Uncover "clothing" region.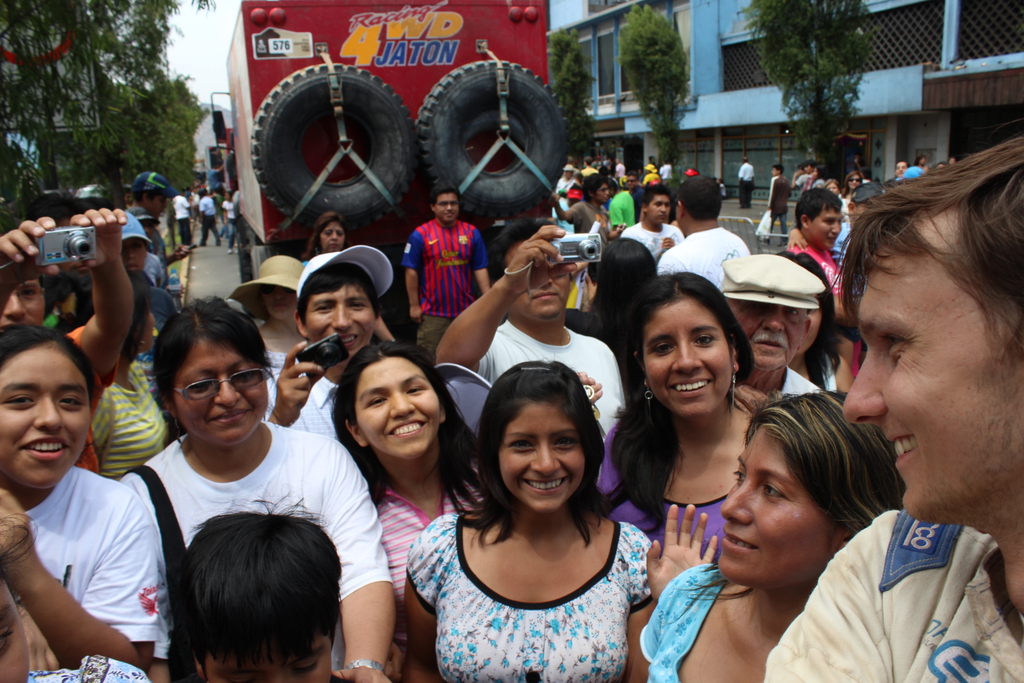
Uncovered: rect(401, 215, 500, 364).
